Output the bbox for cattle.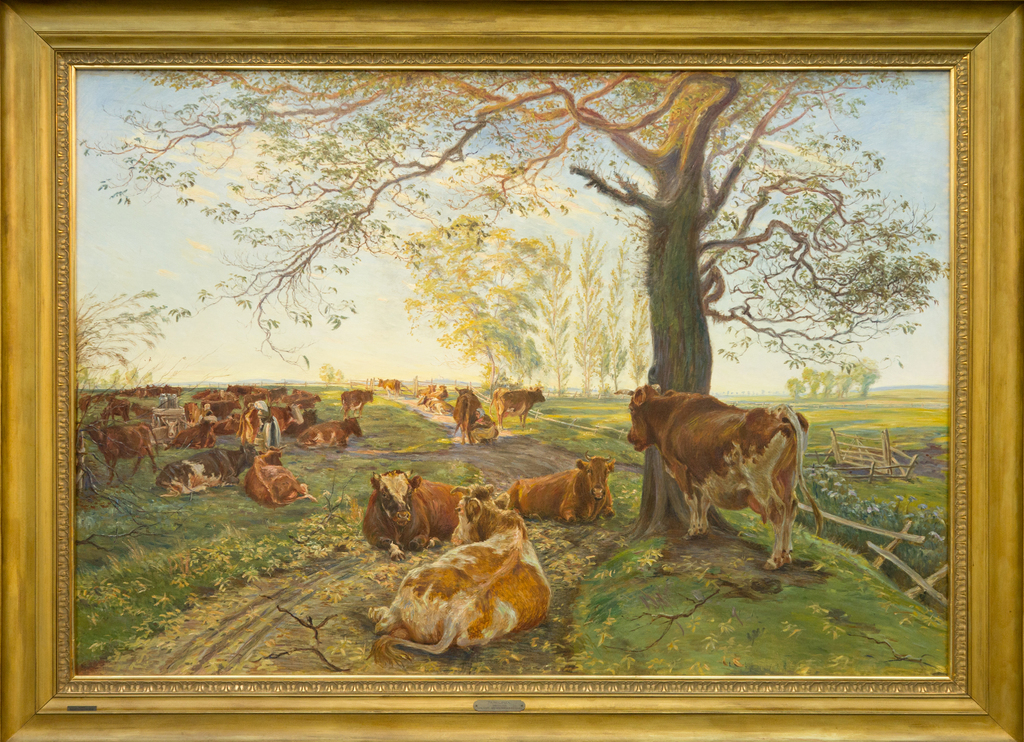
(left=376, top=378, right=404, bottom=398).
